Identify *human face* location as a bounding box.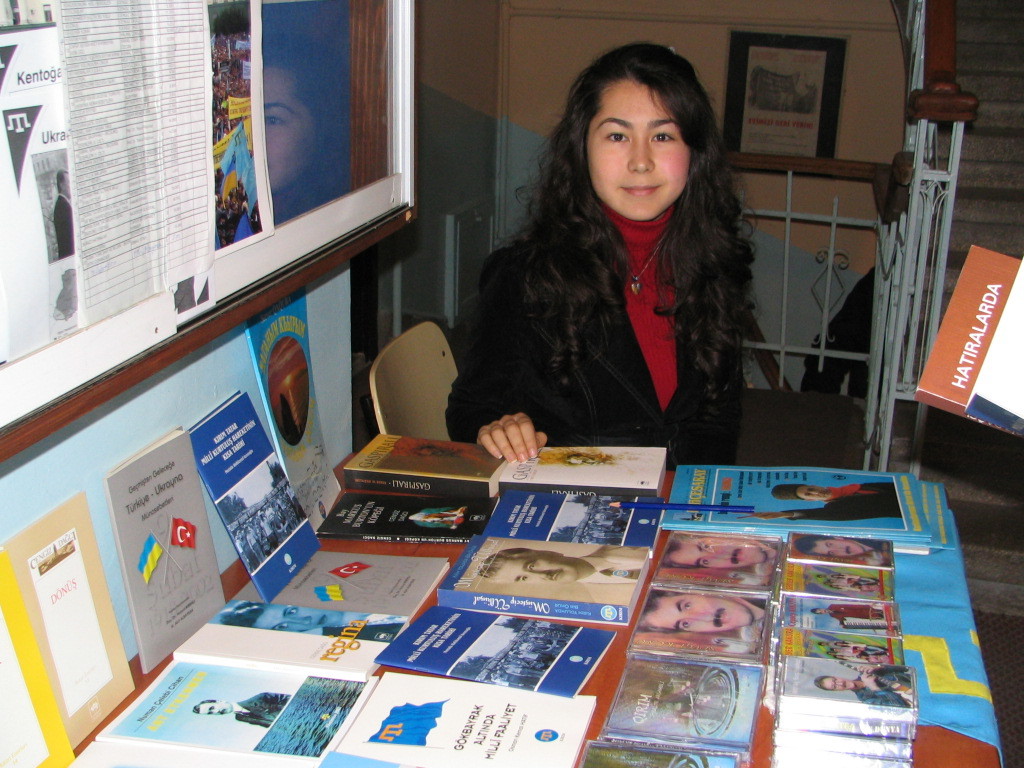
[813,542,867,556].
